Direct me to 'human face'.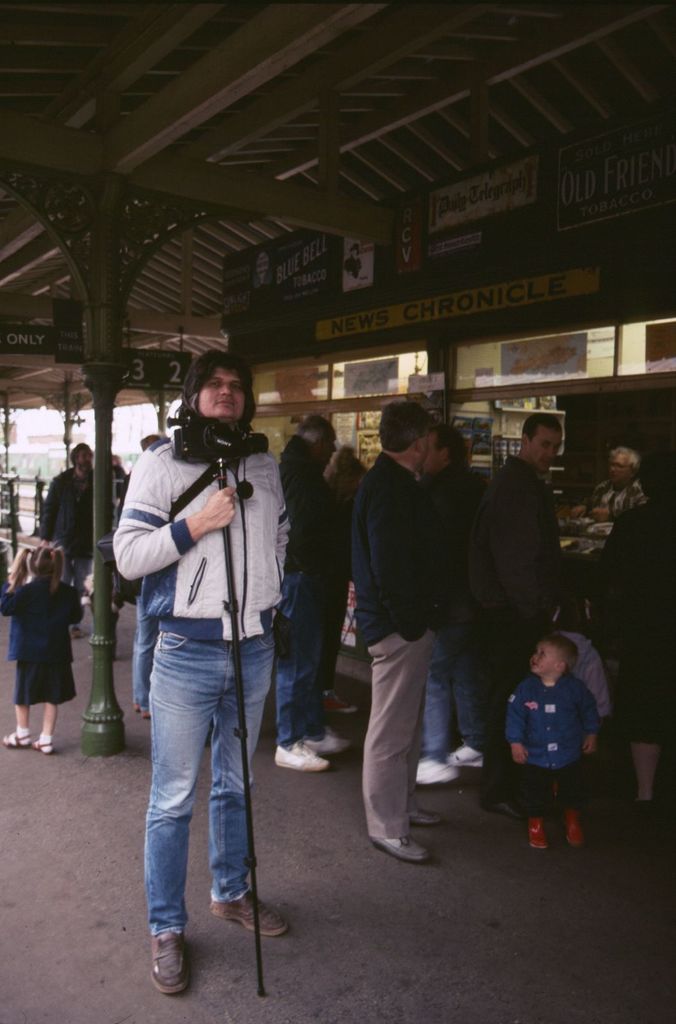
Direction: <region>524, 639, 559, 678</region>.
